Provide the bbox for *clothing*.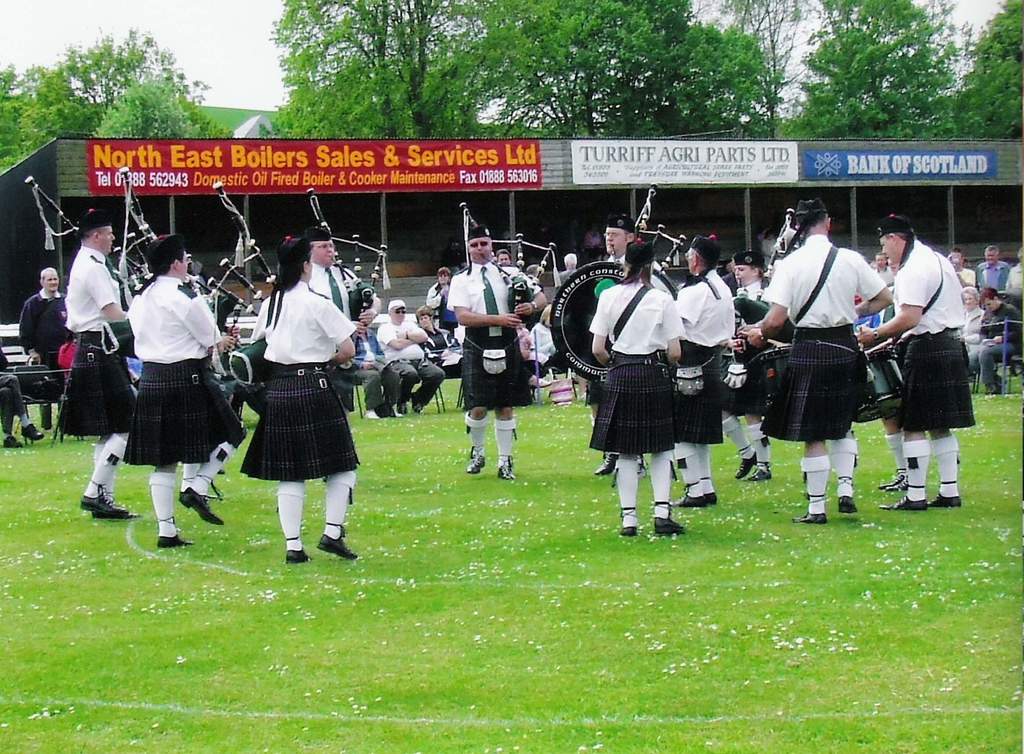
l=377, t=320, r=447, b=411.
